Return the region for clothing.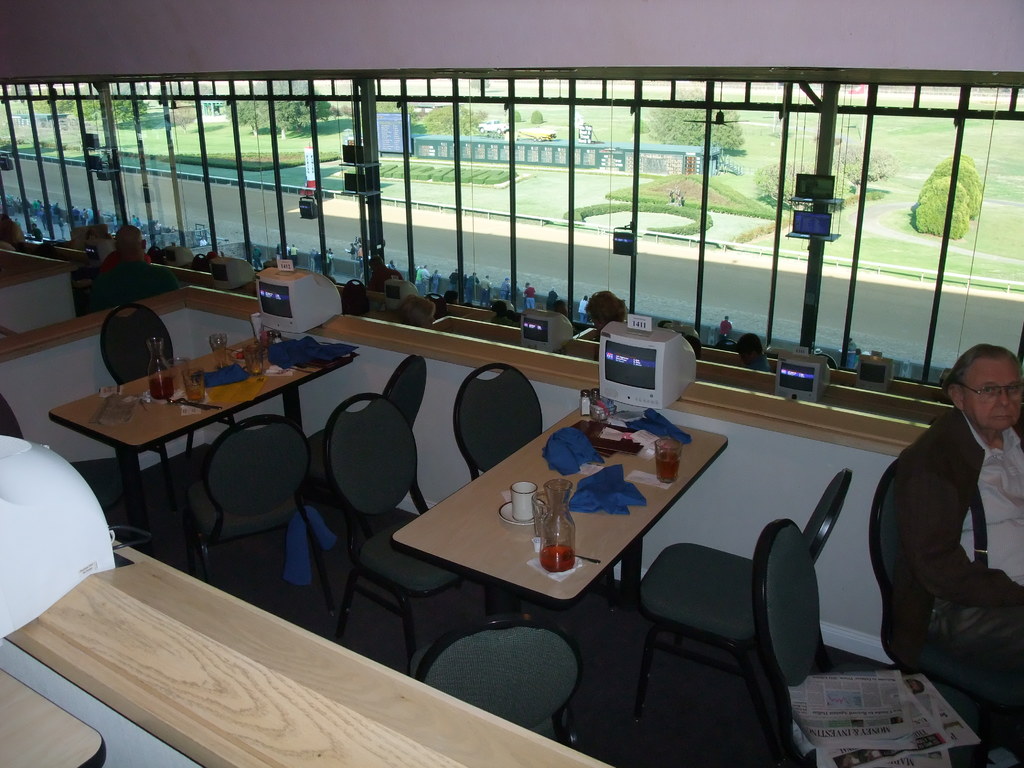
[left=464, top=275, right=480, bottom=300].
